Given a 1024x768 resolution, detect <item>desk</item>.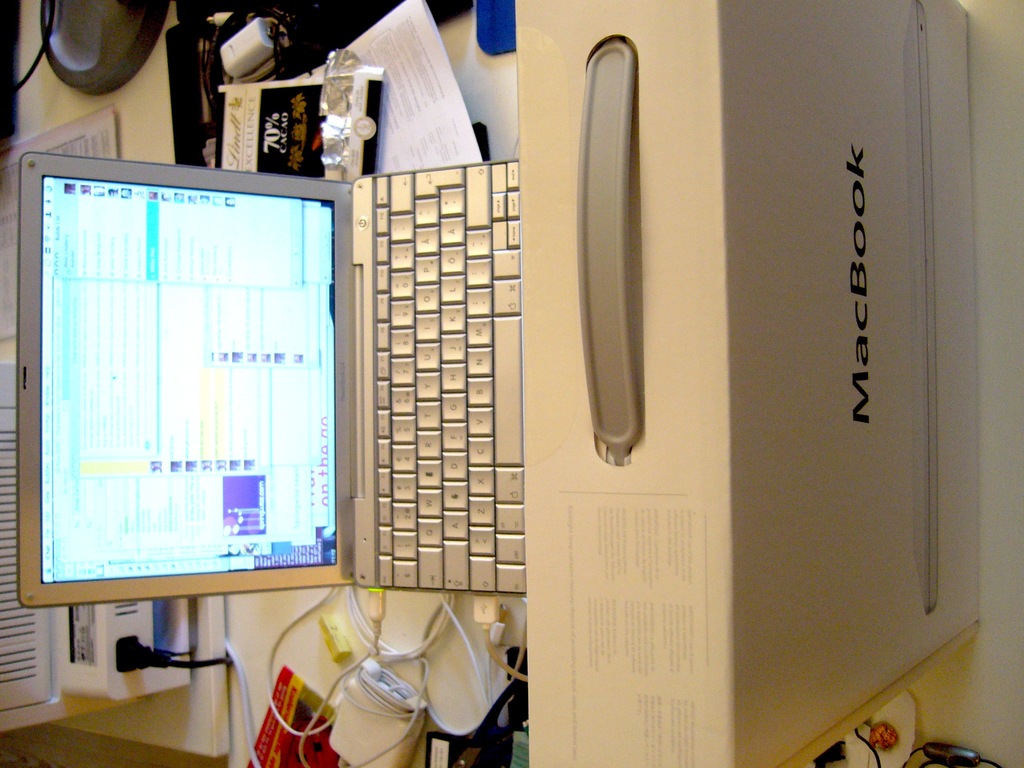
<bbox>0, 0, 1023, 767</bbox>.
